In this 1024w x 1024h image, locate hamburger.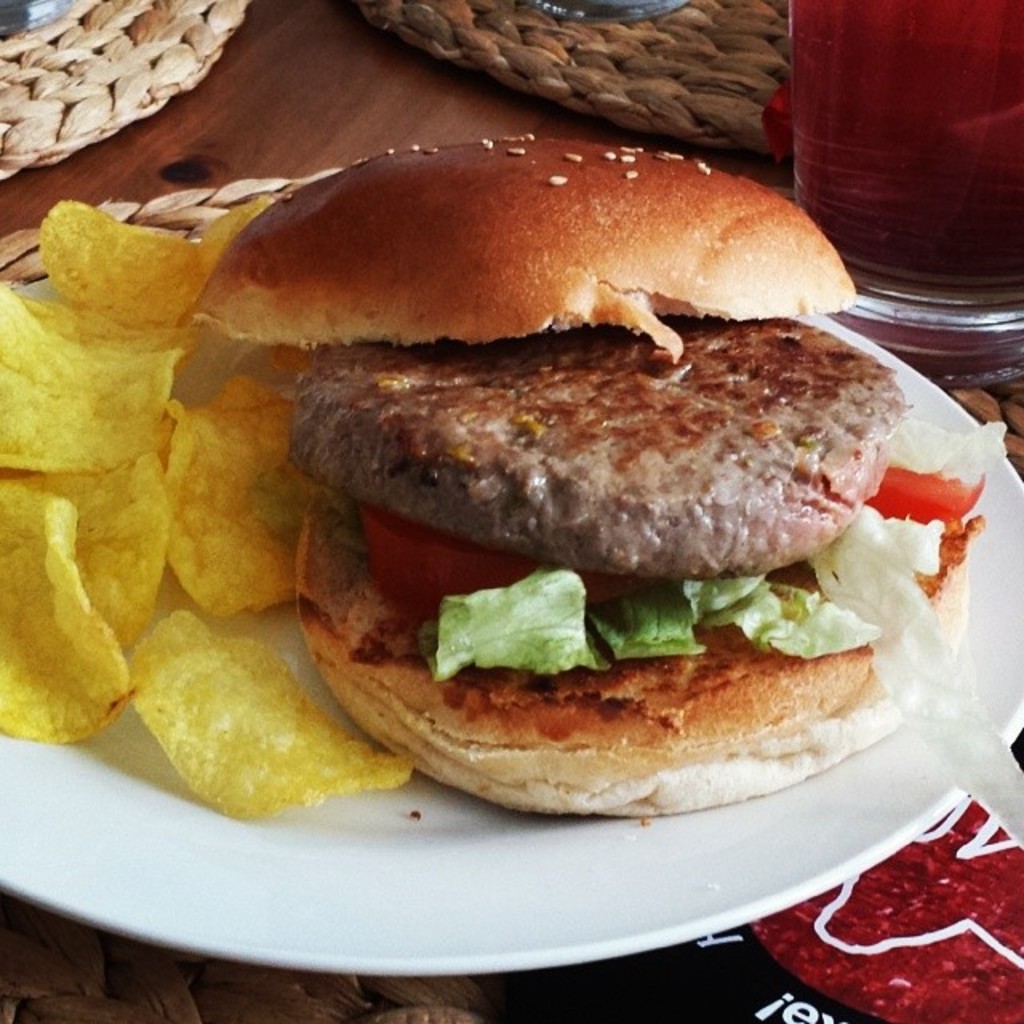
Bounding box: 187:133:1022:846.
